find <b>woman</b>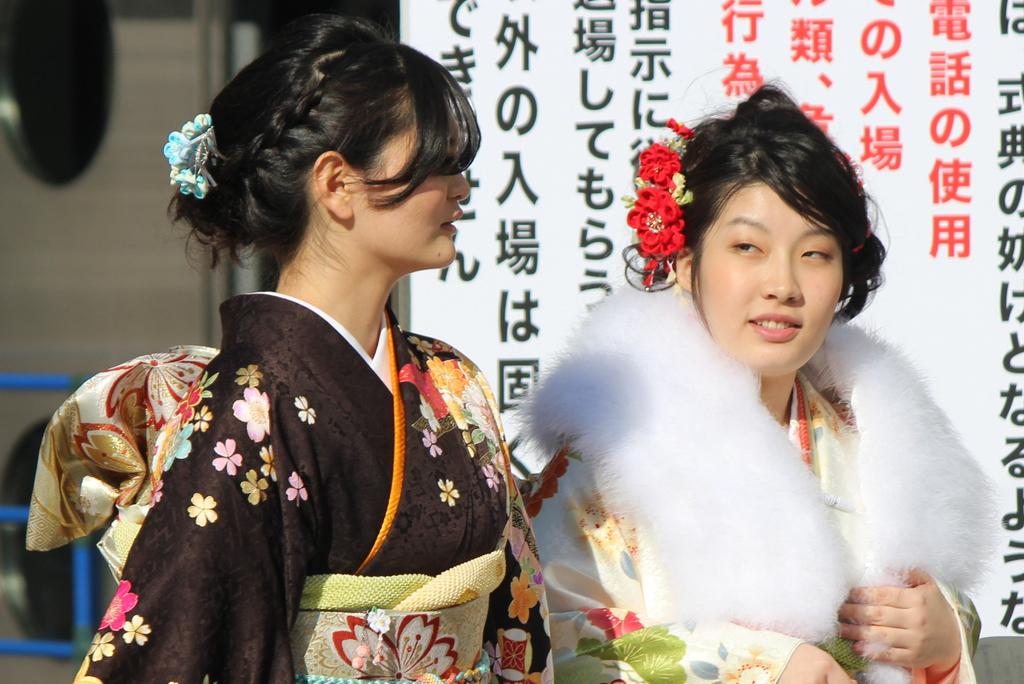
<region>67, 4, 573, 683</region>
